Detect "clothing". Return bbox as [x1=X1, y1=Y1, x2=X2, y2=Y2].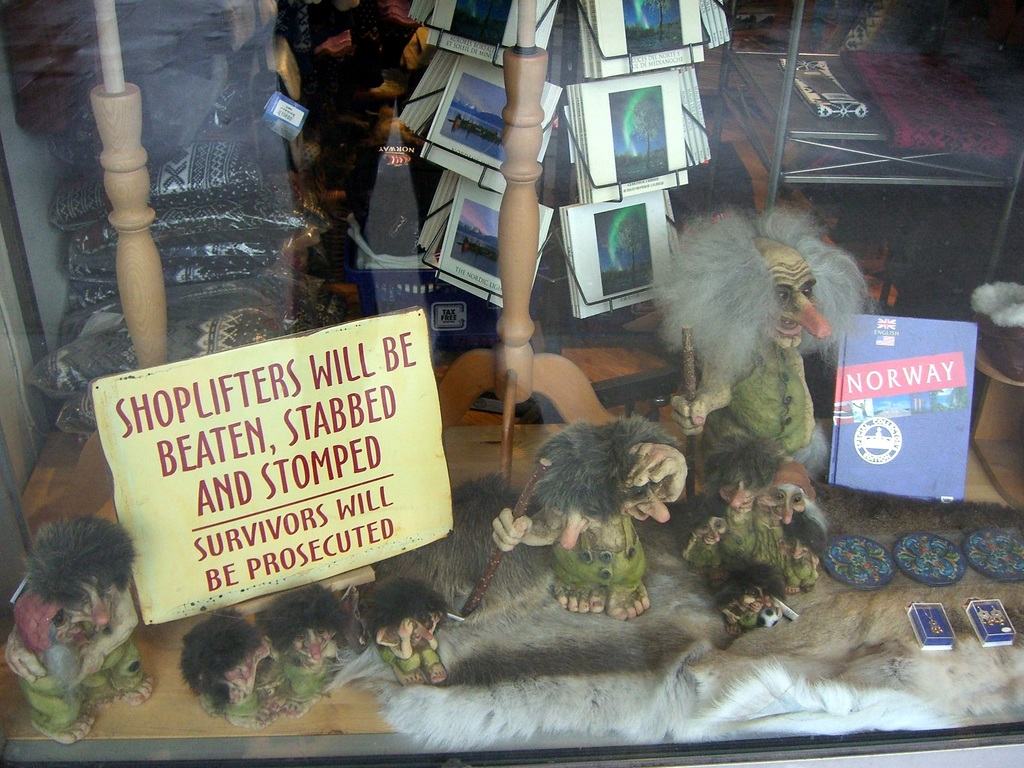
[x1=378, y1=641, x2=440, y2=673].
